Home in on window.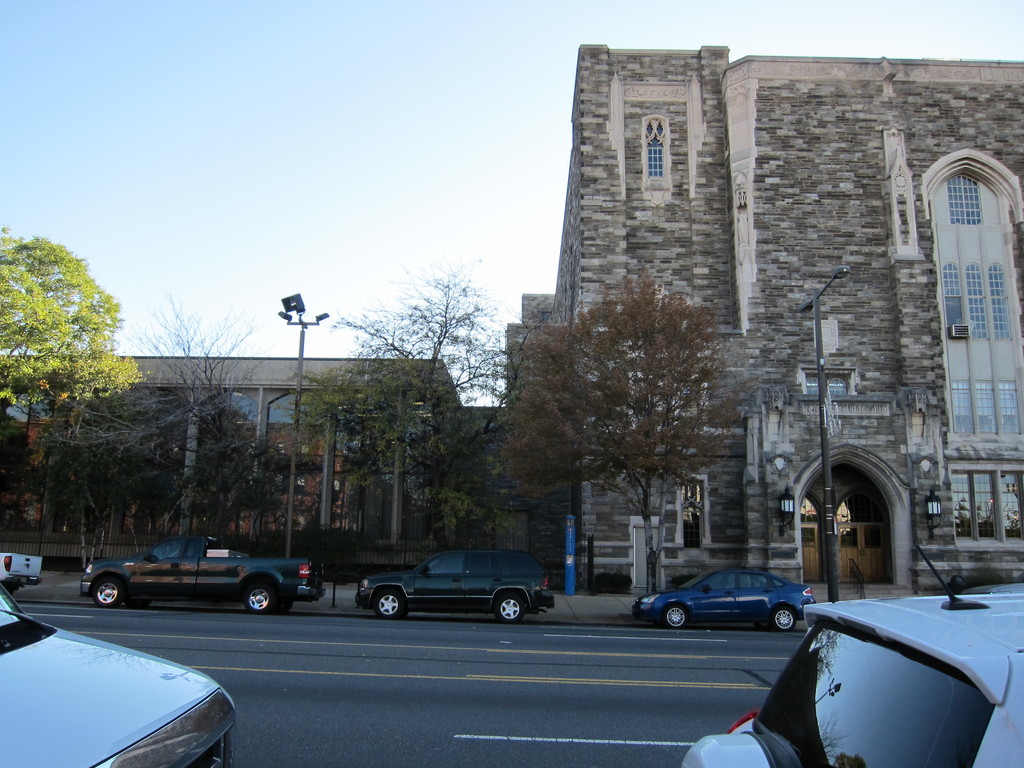
Homed in at (left=995, top=379, right=1023, bottom=441).
